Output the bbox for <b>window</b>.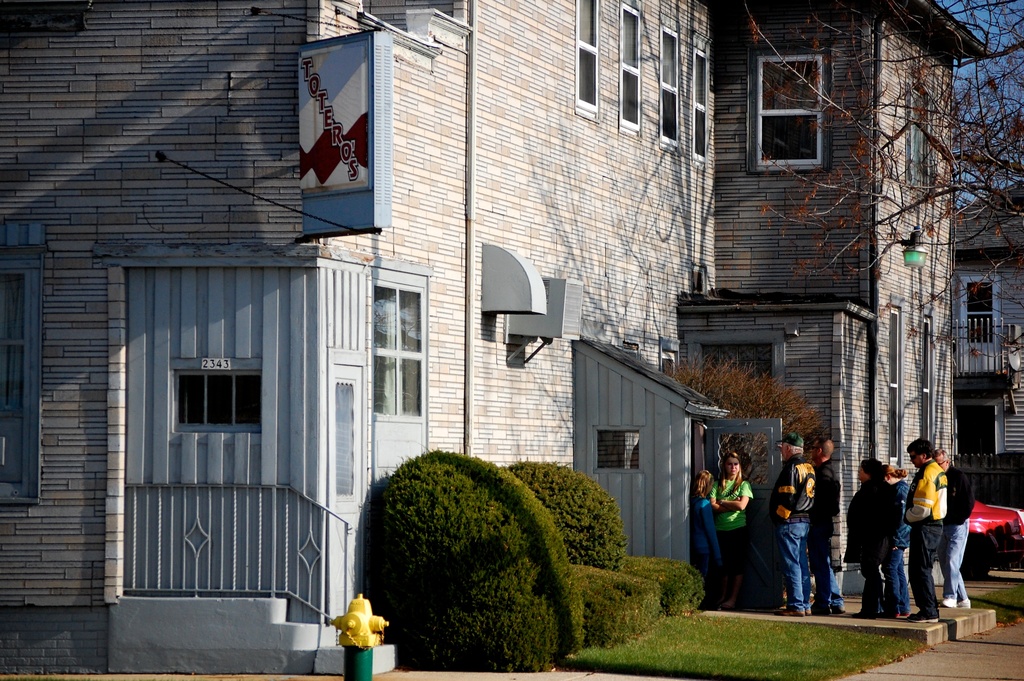
684:58:707:163.
